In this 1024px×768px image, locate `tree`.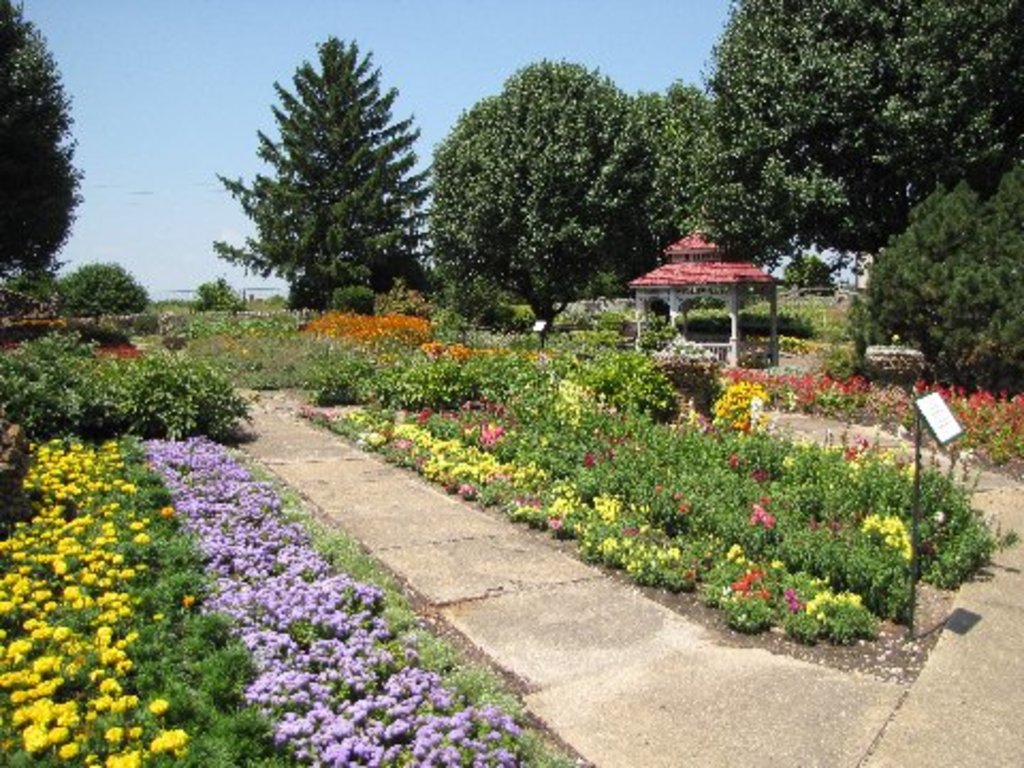
Bounding box: (693, 0, 1022, 252).
